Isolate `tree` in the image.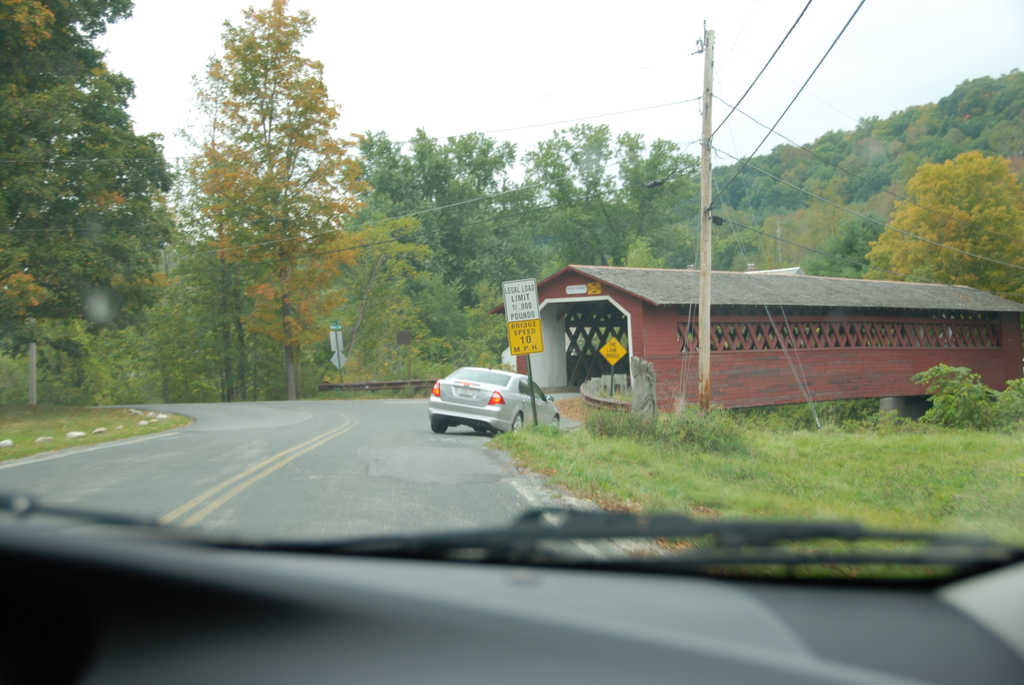
Isolated region: [x1=104, y1=236, x2=307, y2=402].
